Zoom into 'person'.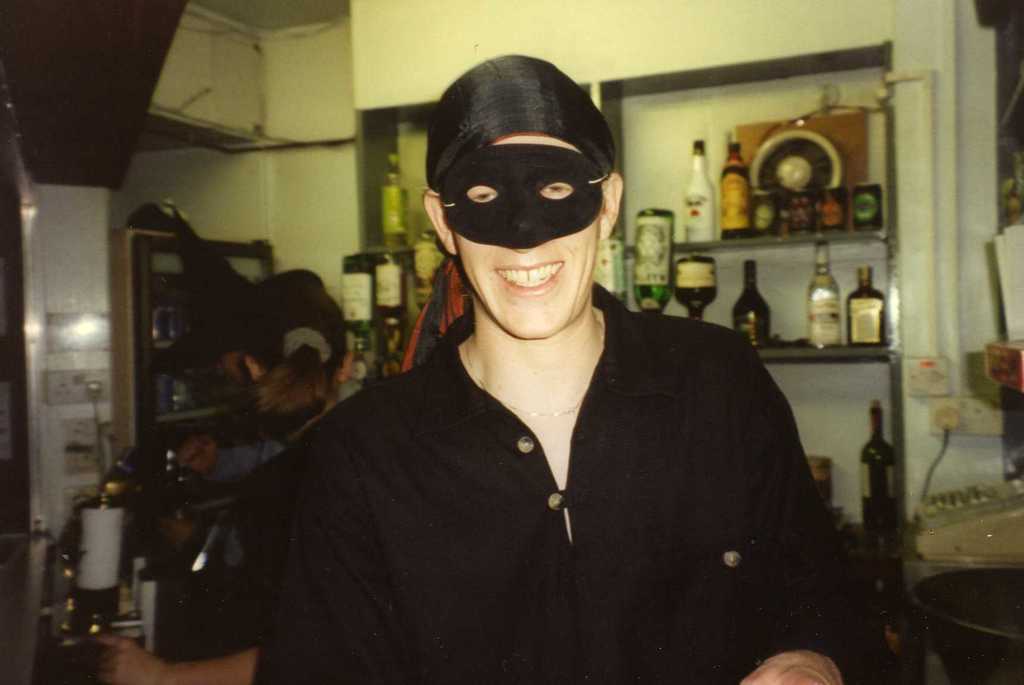
Zoom target: detection(157, 203, 287, 569).
